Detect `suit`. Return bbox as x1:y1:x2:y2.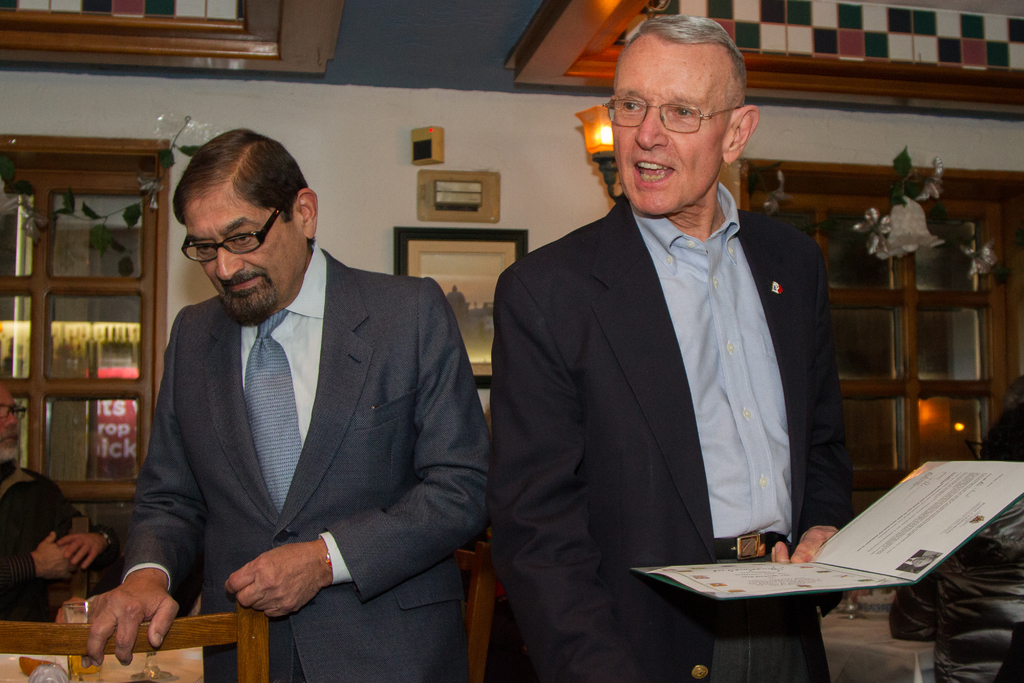
108:243:530:682.
